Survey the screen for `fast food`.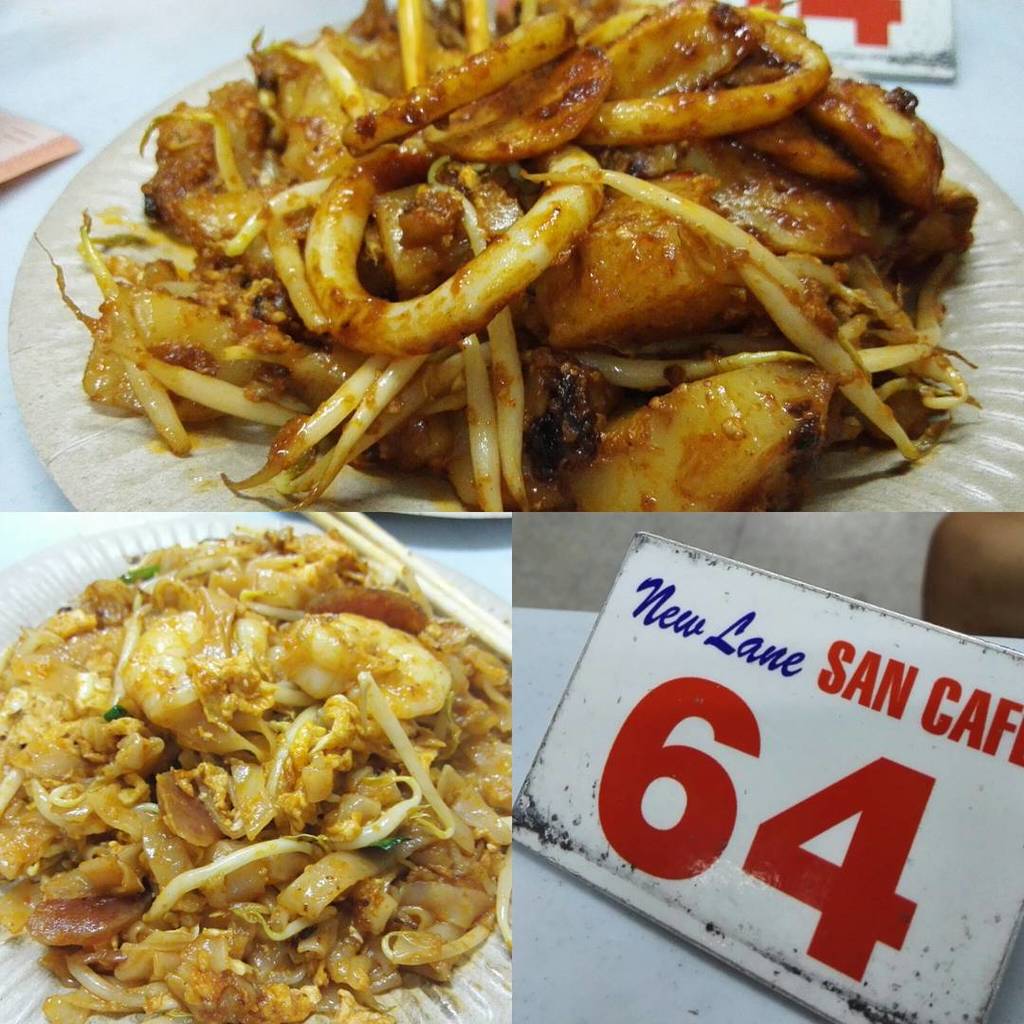
Survey found: 85:0:988:514.
